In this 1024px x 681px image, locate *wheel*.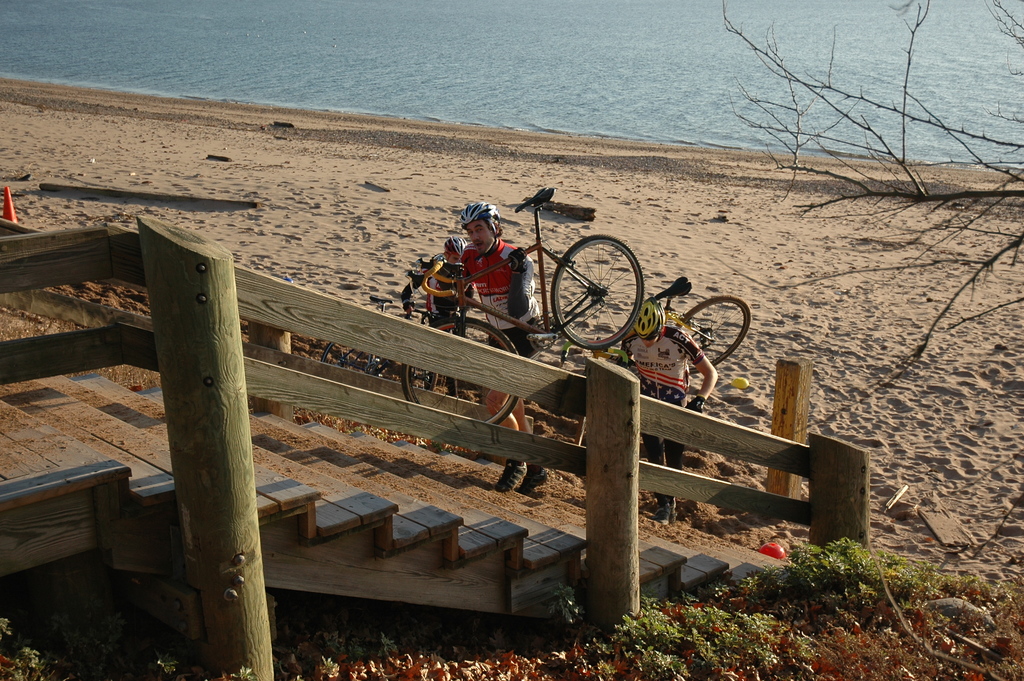
Bounding box: locate(323, 342, 374, 372).
